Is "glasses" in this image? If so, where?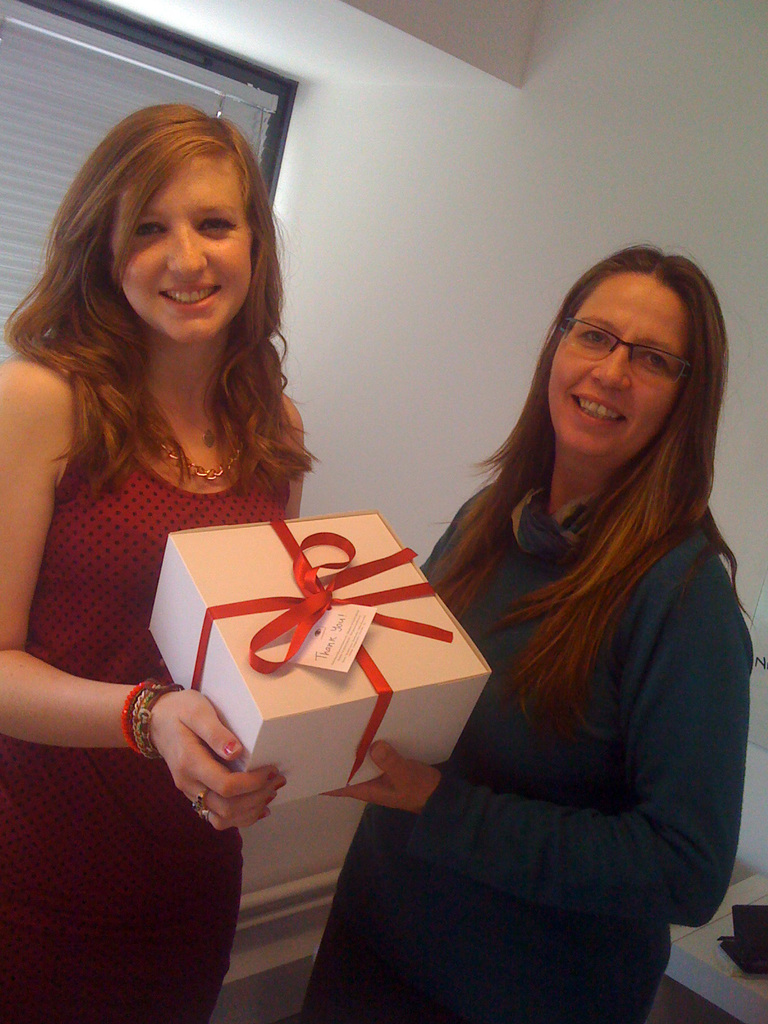
Yes, at [560, 318, 721, 374].
